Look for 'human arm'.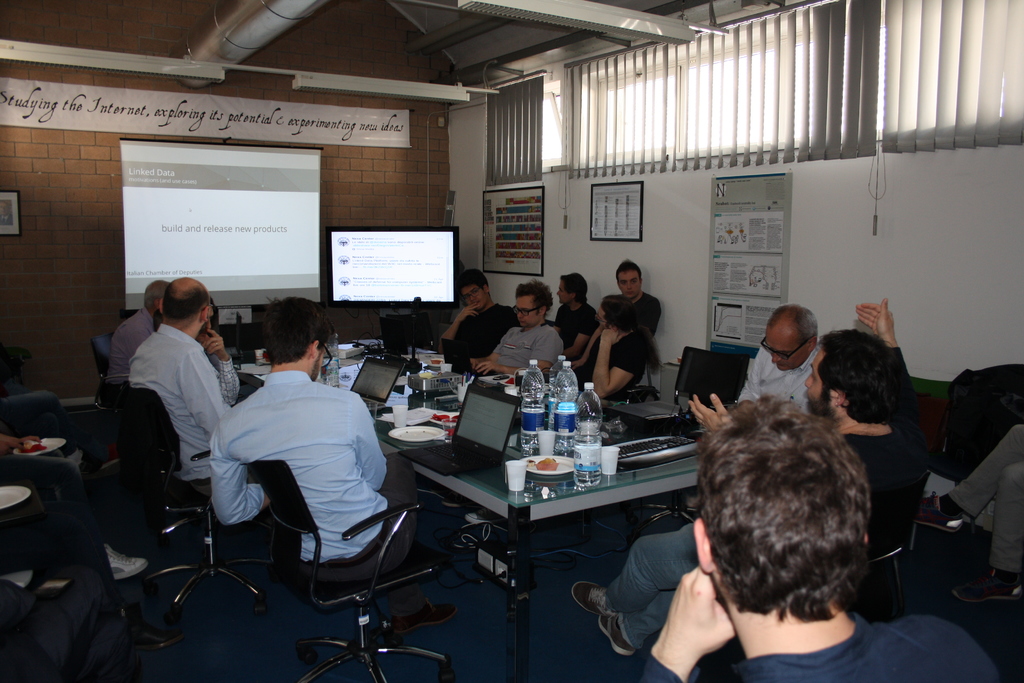
Found: {"left": 637, "top": 567, "right": 733, "bottom": 682}.
